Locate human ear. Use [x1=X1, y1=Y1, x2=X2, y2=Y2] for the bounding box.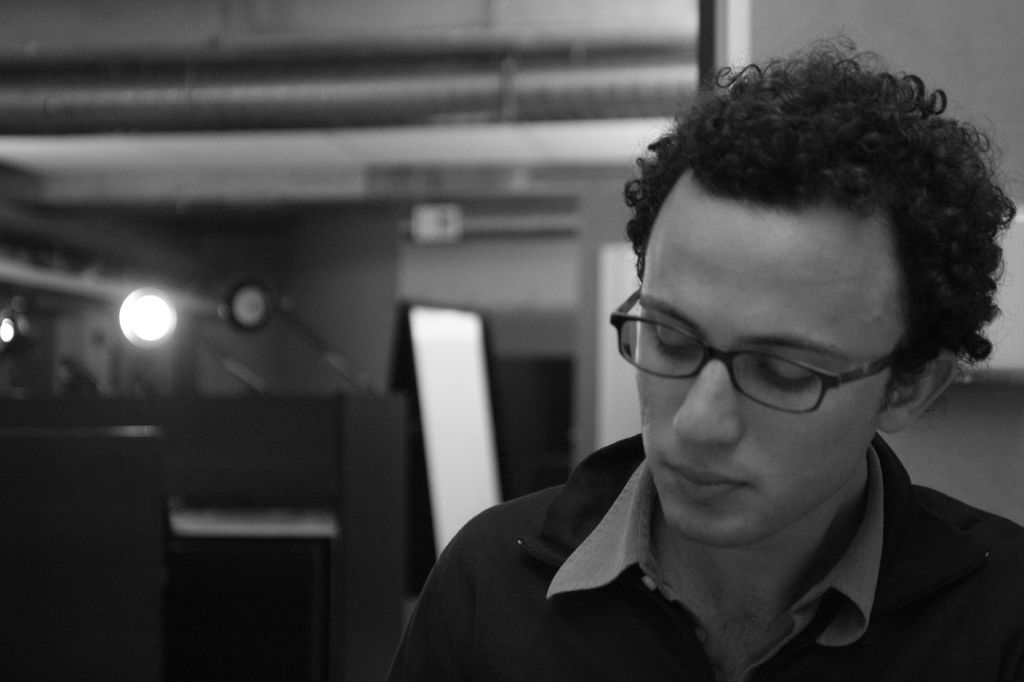
[x1=884, y1=353, x2=960, y2=429].
